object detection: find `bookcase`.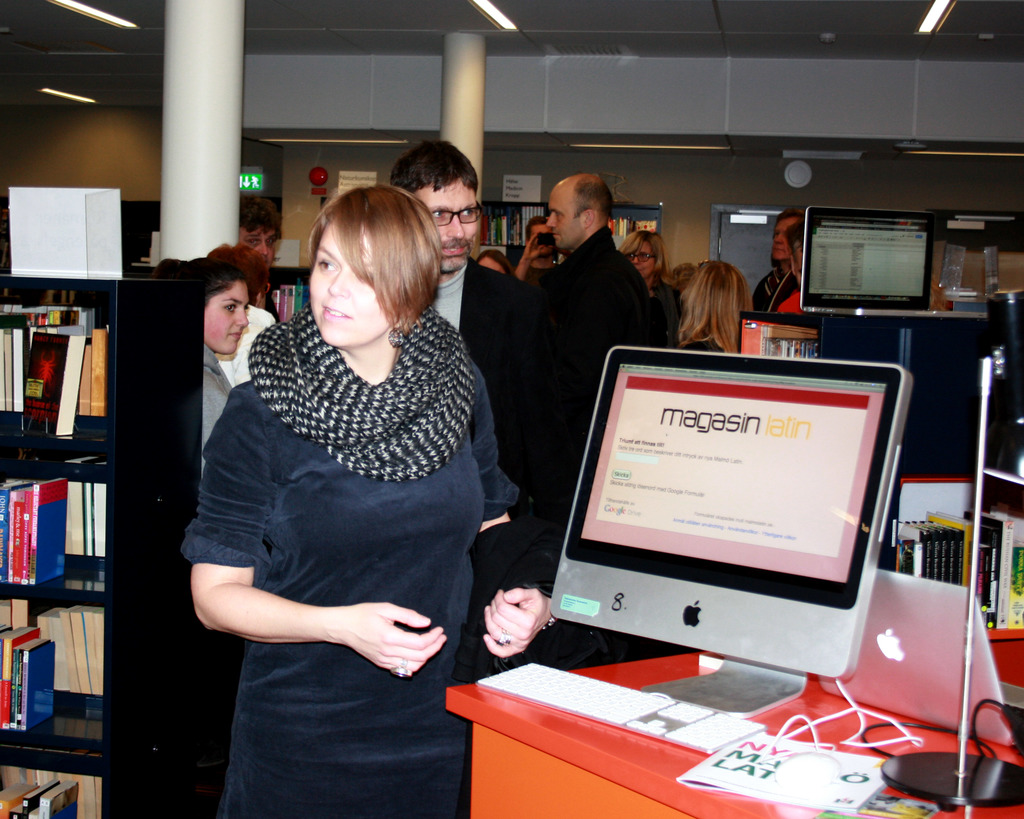
<bbox>266, 266, 306, 326</bbox>.
